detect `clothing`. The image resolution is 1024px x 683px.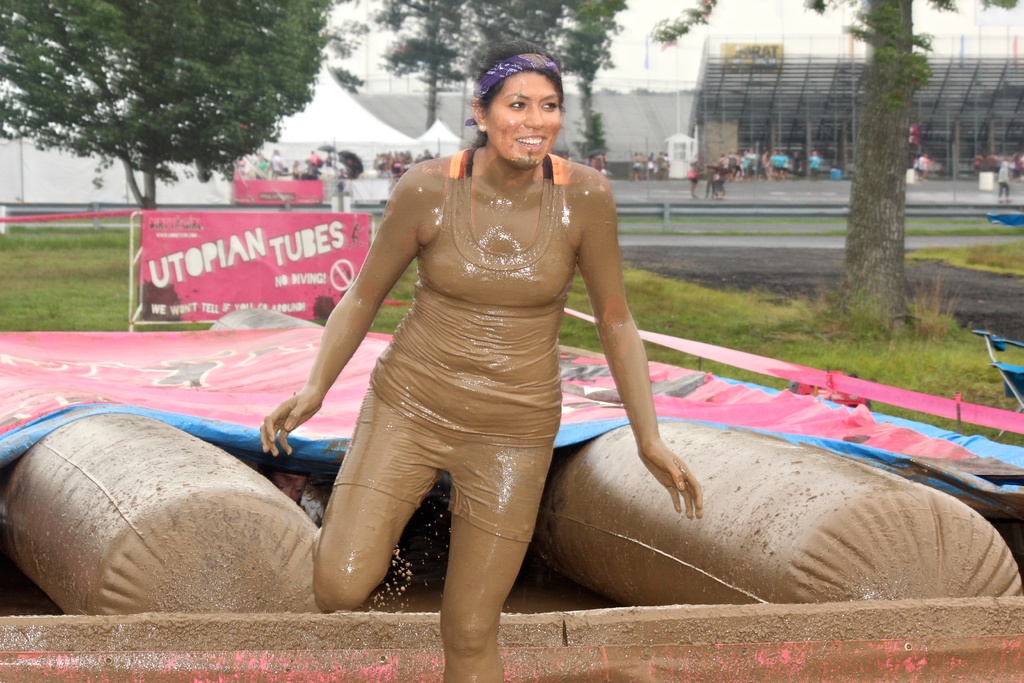
(333, 153, 580, 536).
